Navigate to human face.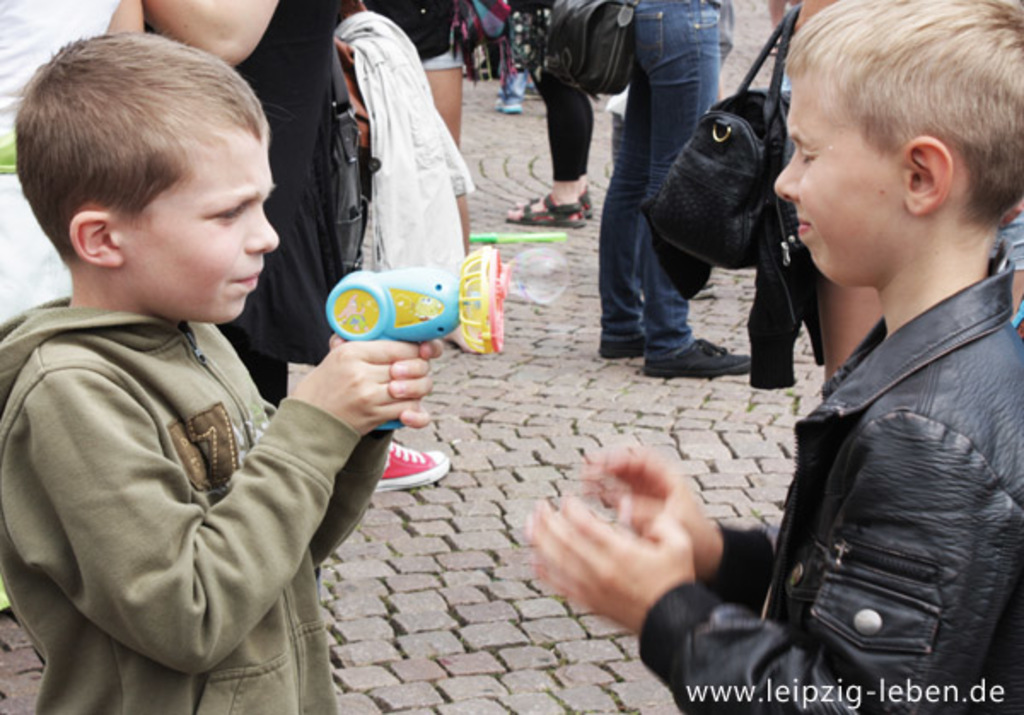
Navigation target: 125,128,285,326.
